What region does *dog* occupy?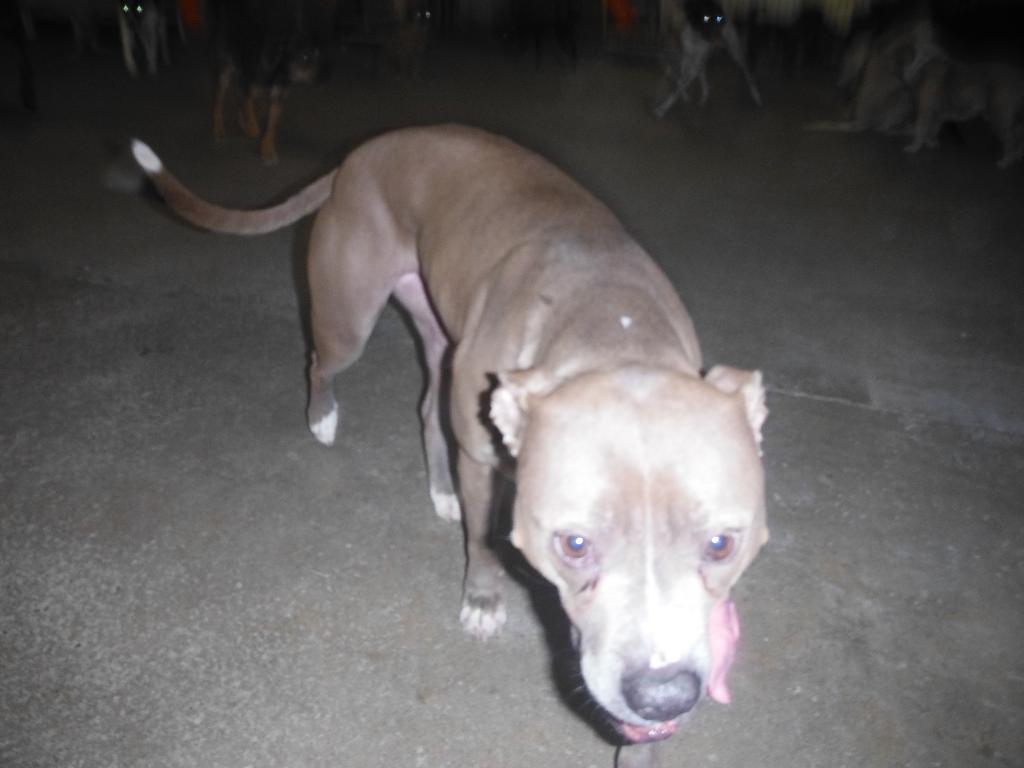
bbox=[895, 19, 1023, 166].
